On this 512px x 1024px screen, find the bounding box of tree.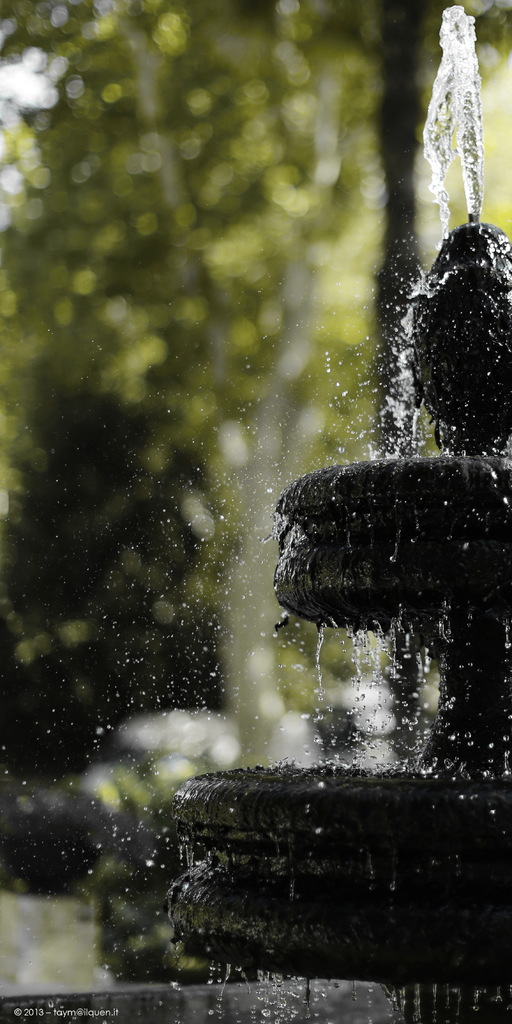
Bounding box: x1=0, y1=1, x2=511, y2=901.
